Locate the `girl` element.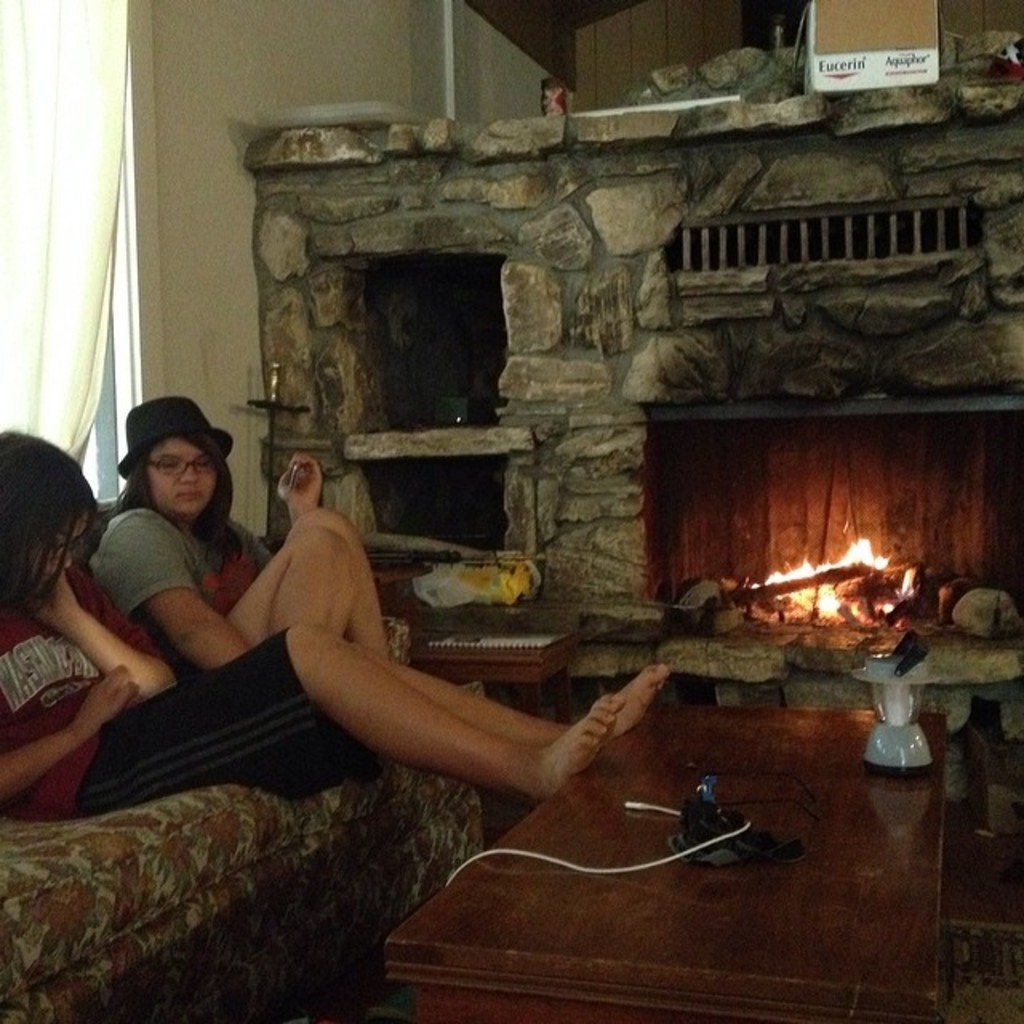
Element bbox: (x1=0, y1=426, x2=670, y2=818).
